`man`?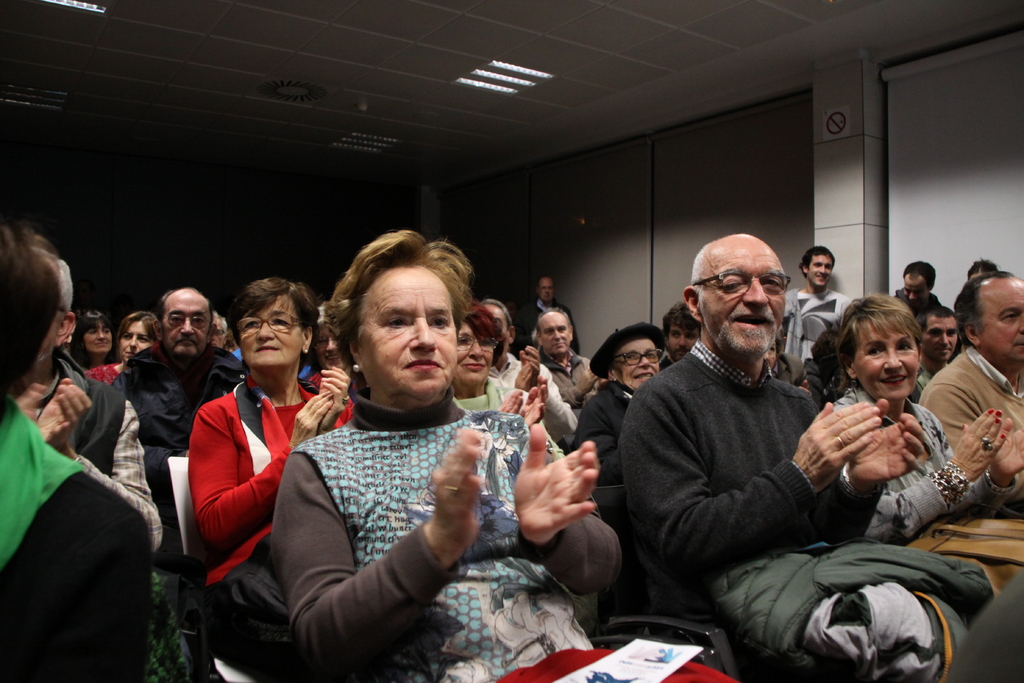
888:258:945:339
